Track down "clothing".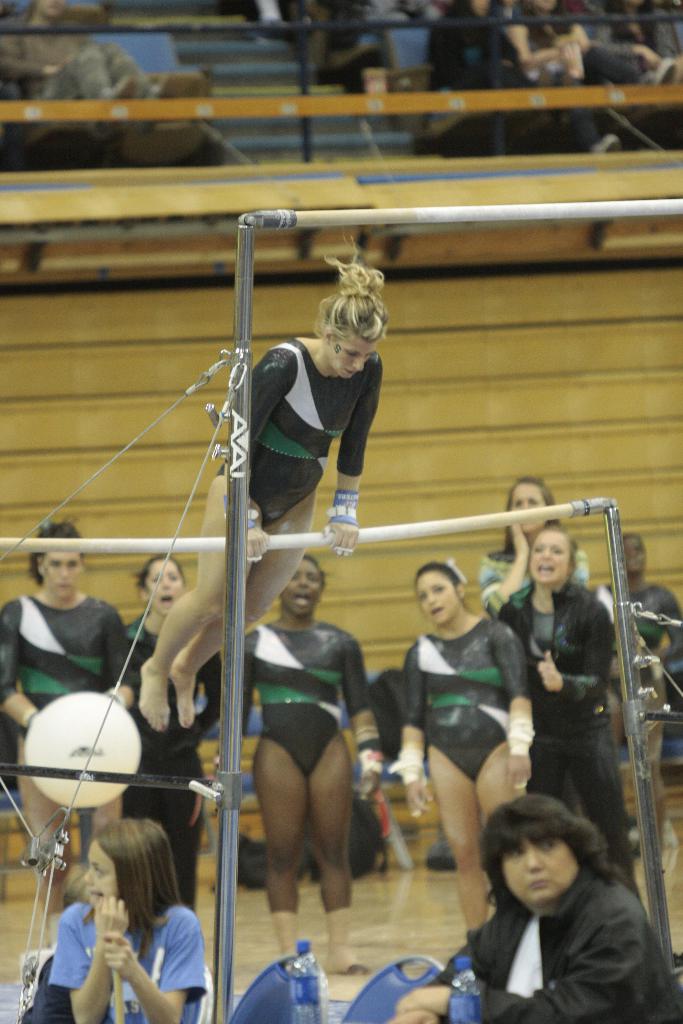
Tracked to 50,901,211,1023.
